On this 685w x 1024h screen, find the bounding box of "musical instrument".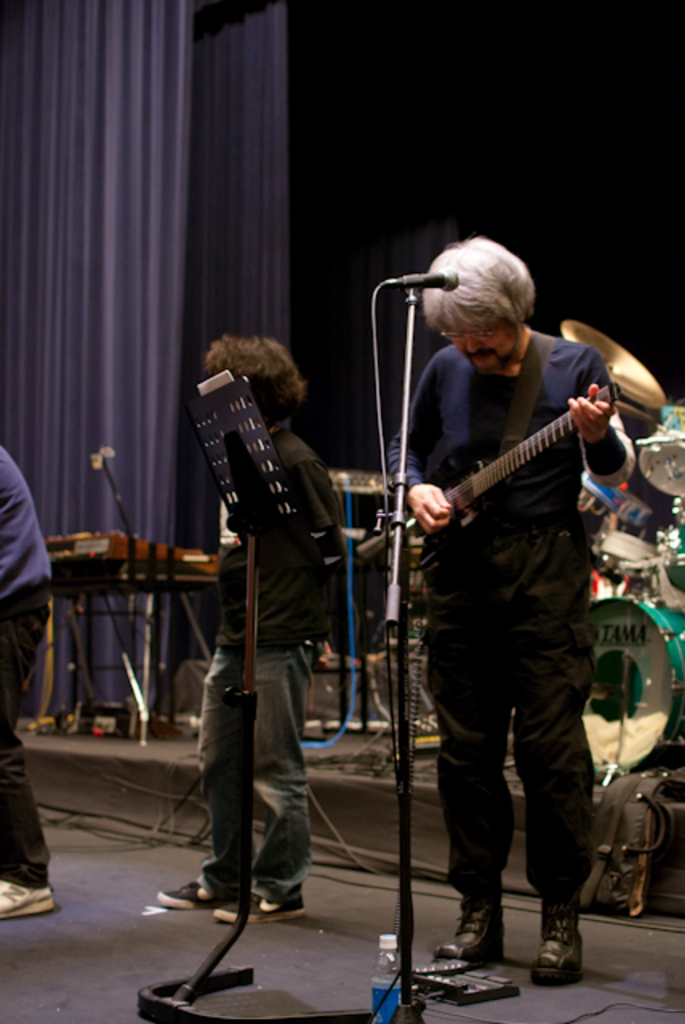
Bounding box: <box>37,520,222,731</box>.
